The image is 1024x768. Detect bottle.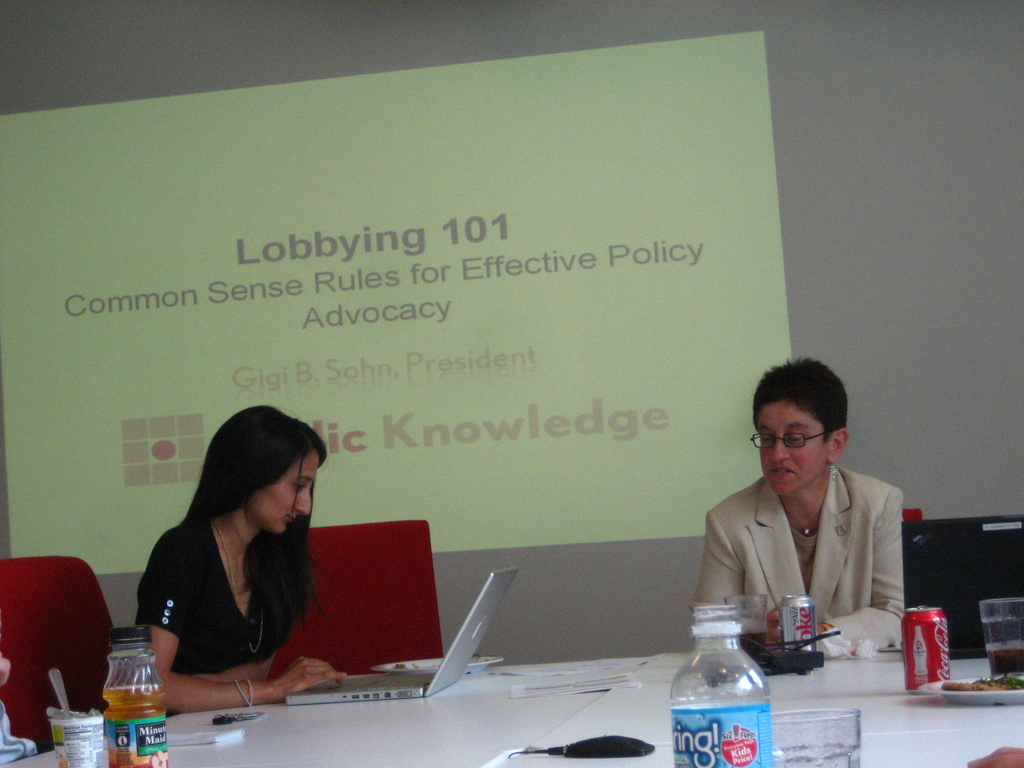
Detection: bbox=(664, 601, 785, 767).
